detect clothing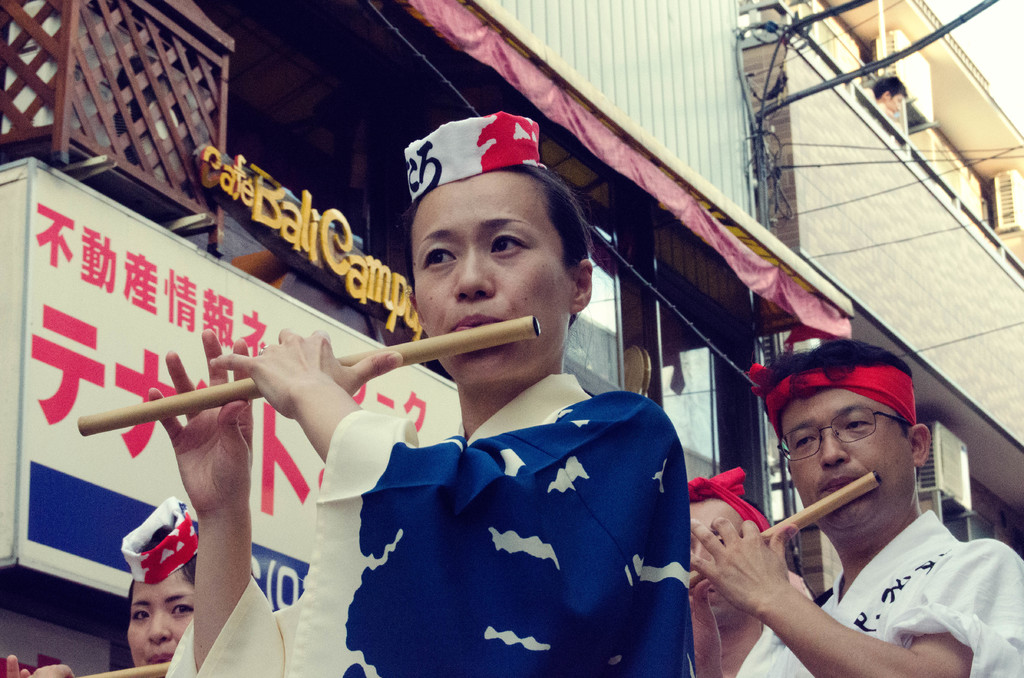
(x1=764, y1=508, x2=1023, y2=677)
